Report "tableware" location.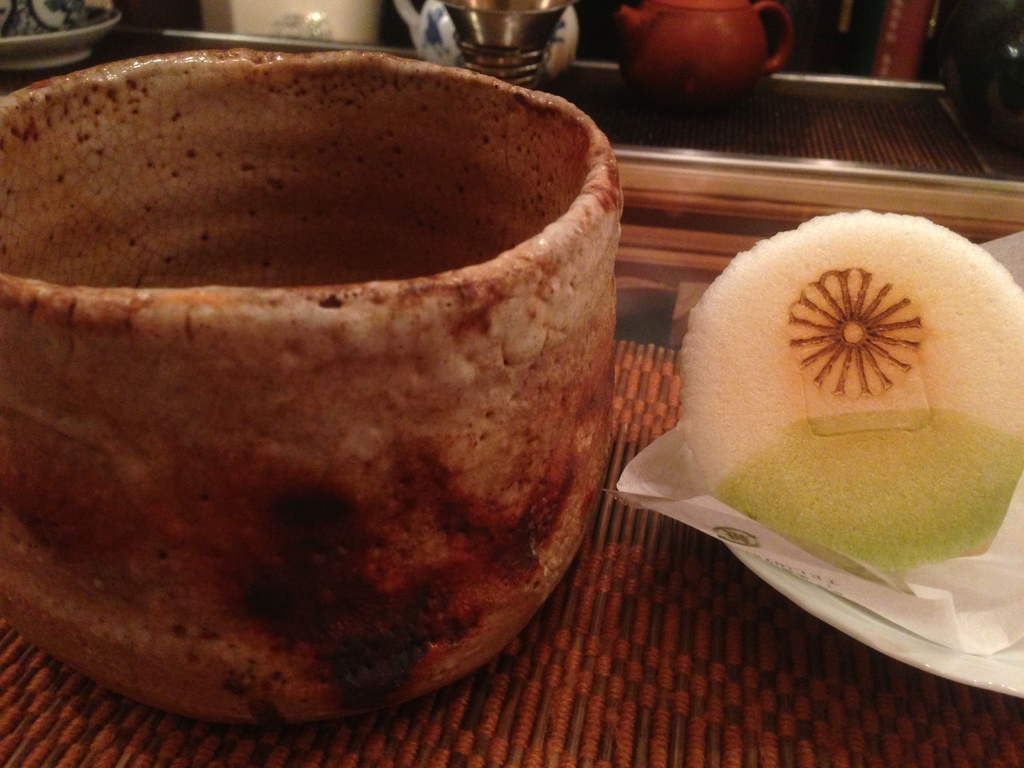
Report: x1=226, y1=0, x2=378, y2=49.
